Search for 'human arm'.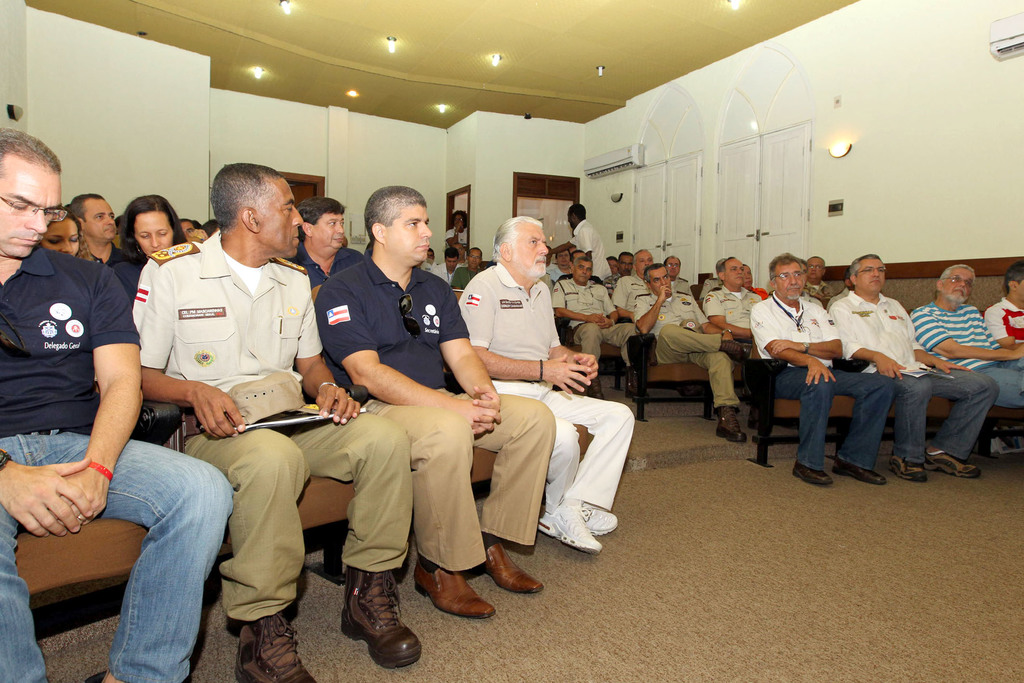
Found at <box>707,293,755,339</box>.
